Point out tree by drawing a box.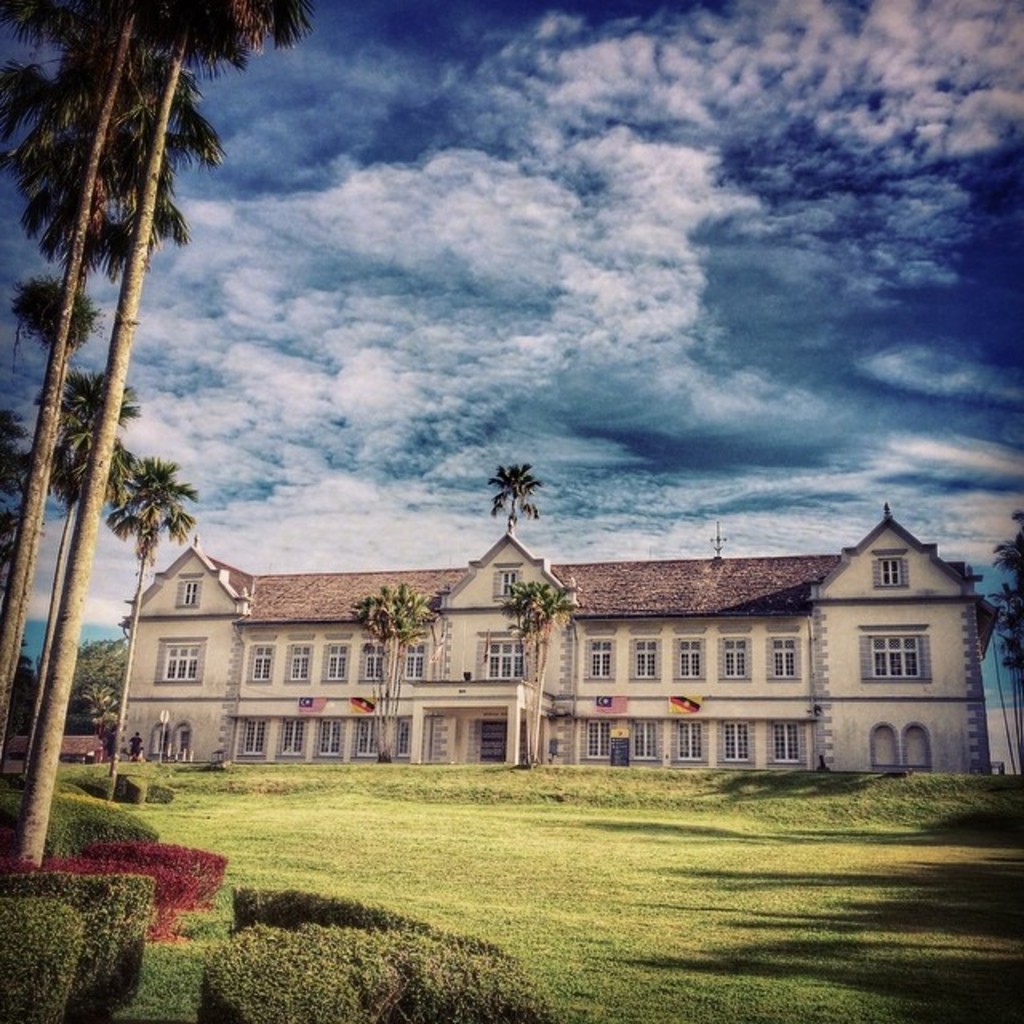
region(354, 578, 450, 749).
